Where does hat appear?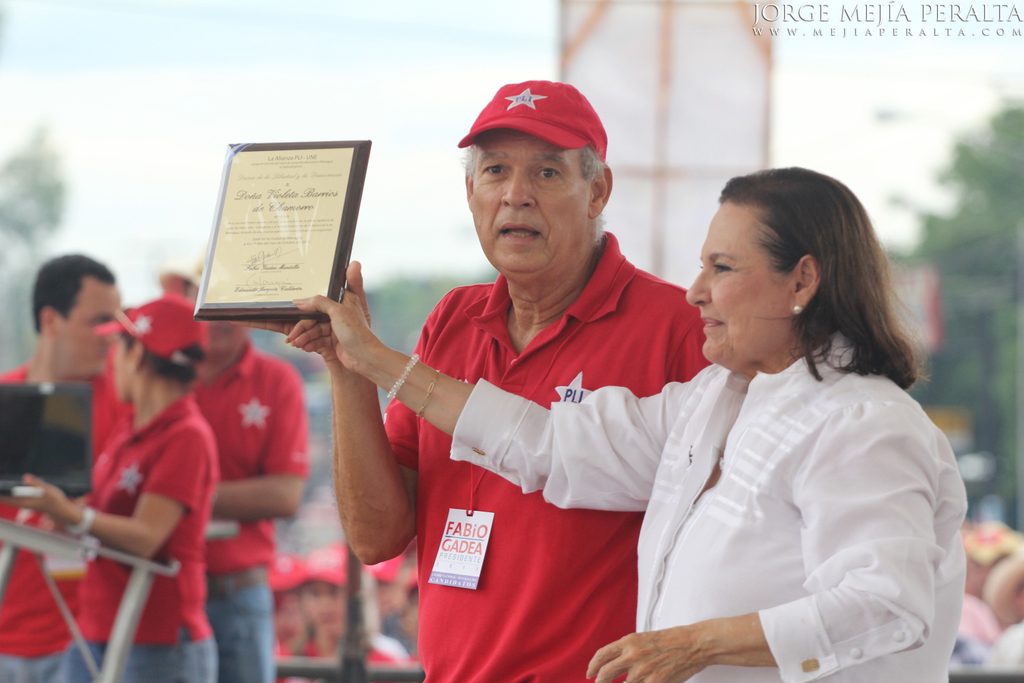
Appears at (360,547,403,583).
